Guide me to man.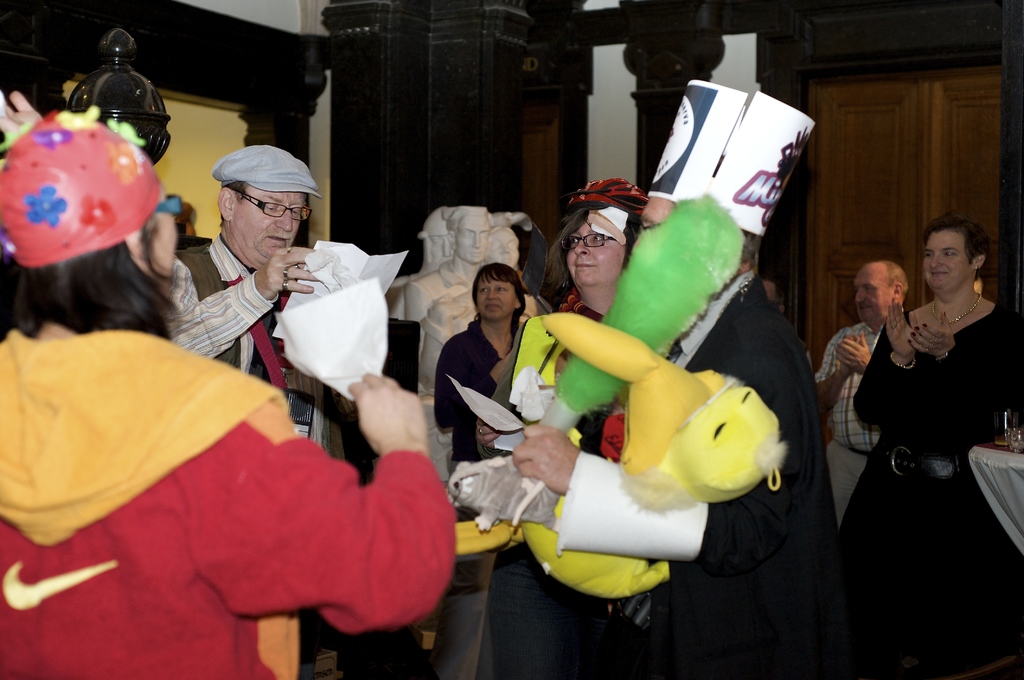
Guidance: rect(156, 120, 323, 383).
